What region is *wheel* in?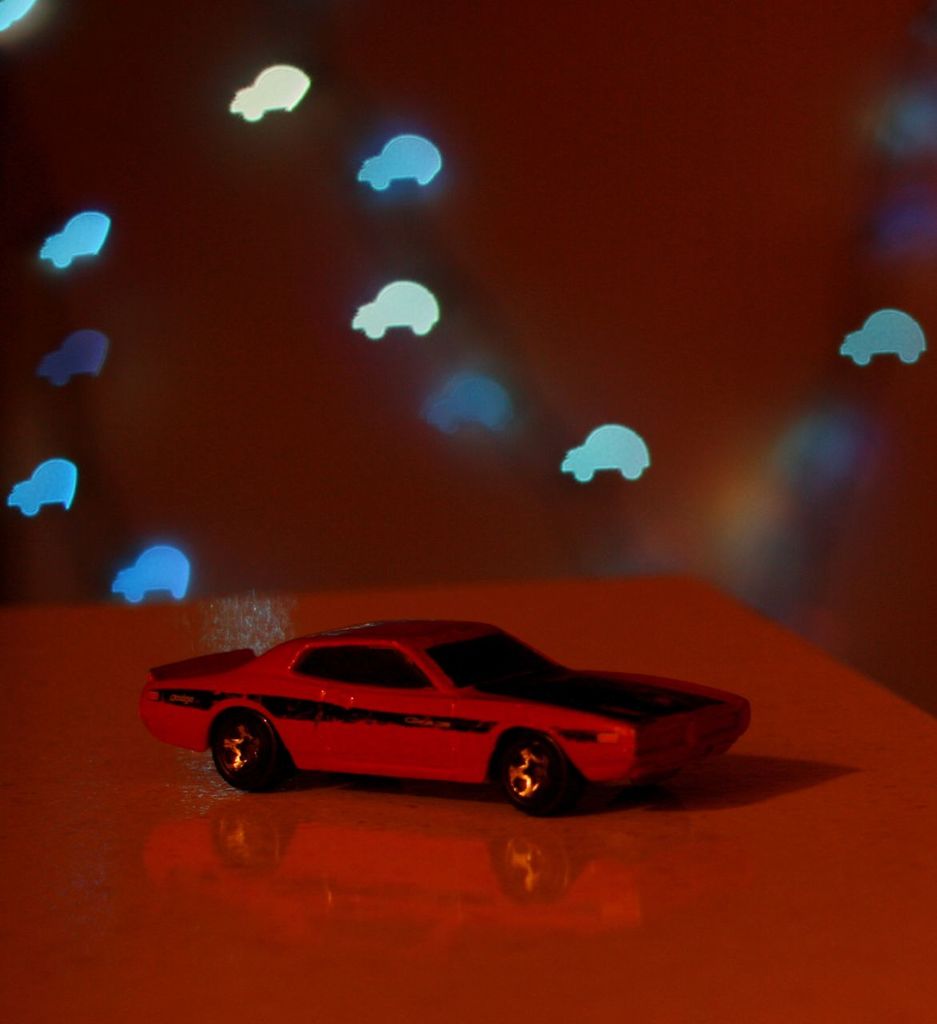
{"x1": 198, "y1": 707, "x2": 289, "y2": 791}.
